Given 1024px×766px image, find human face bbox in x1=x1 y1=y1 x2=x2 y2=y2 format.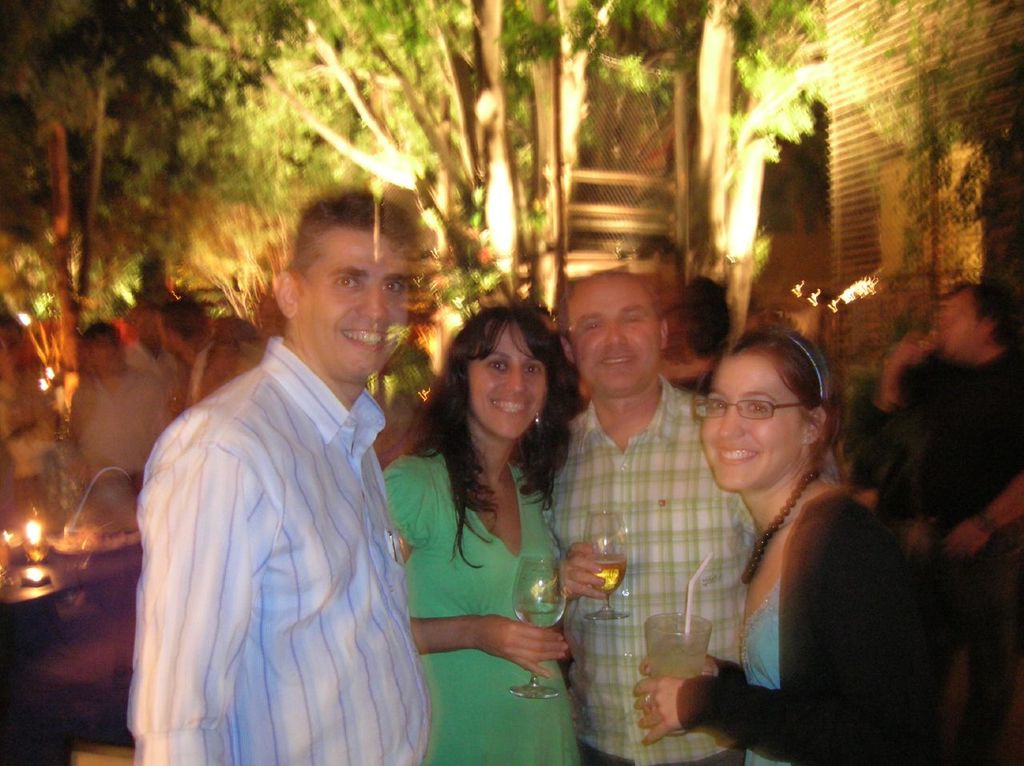
x1=470 y1=322 x2=546 y2=436.
